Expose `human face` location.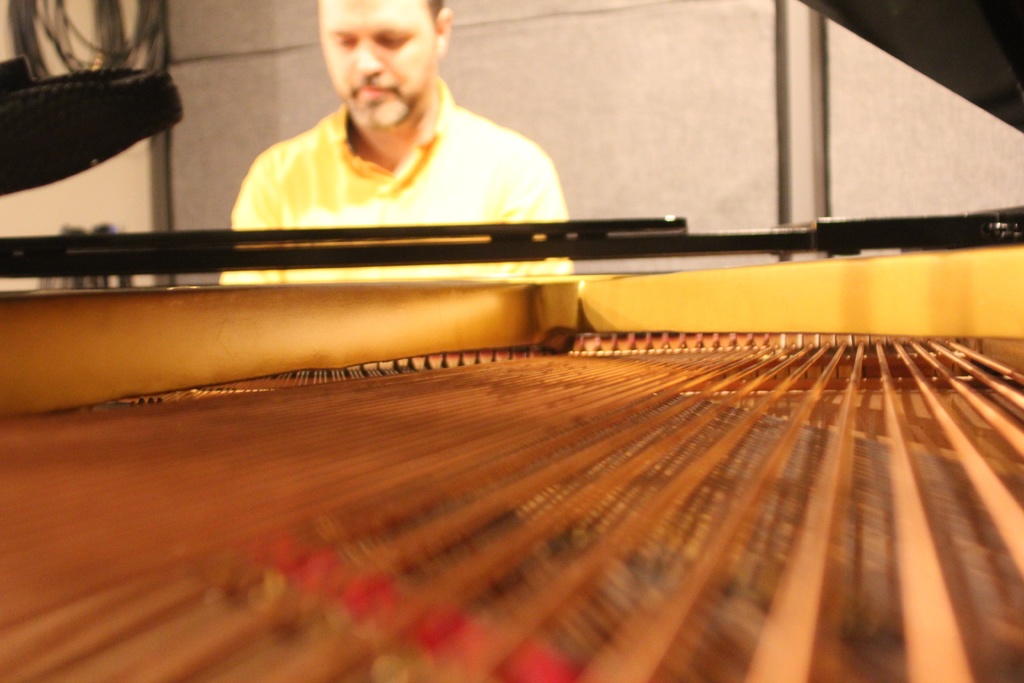
Exposed at box(319, 0, 433, 133).
